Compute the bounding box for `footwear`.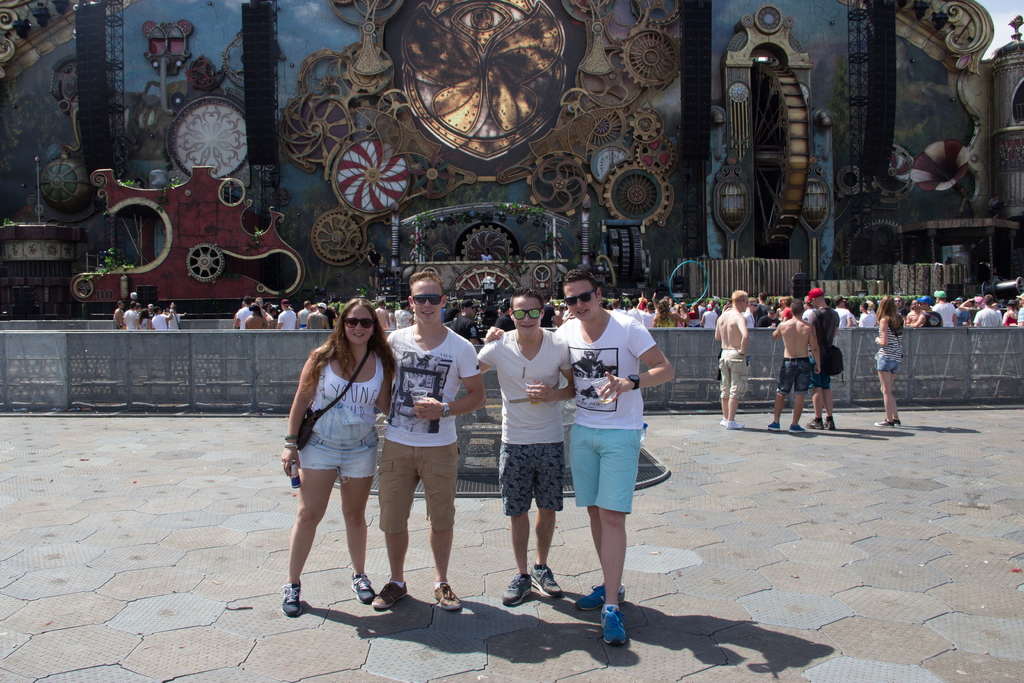
region(765, 422, 782, 431).
